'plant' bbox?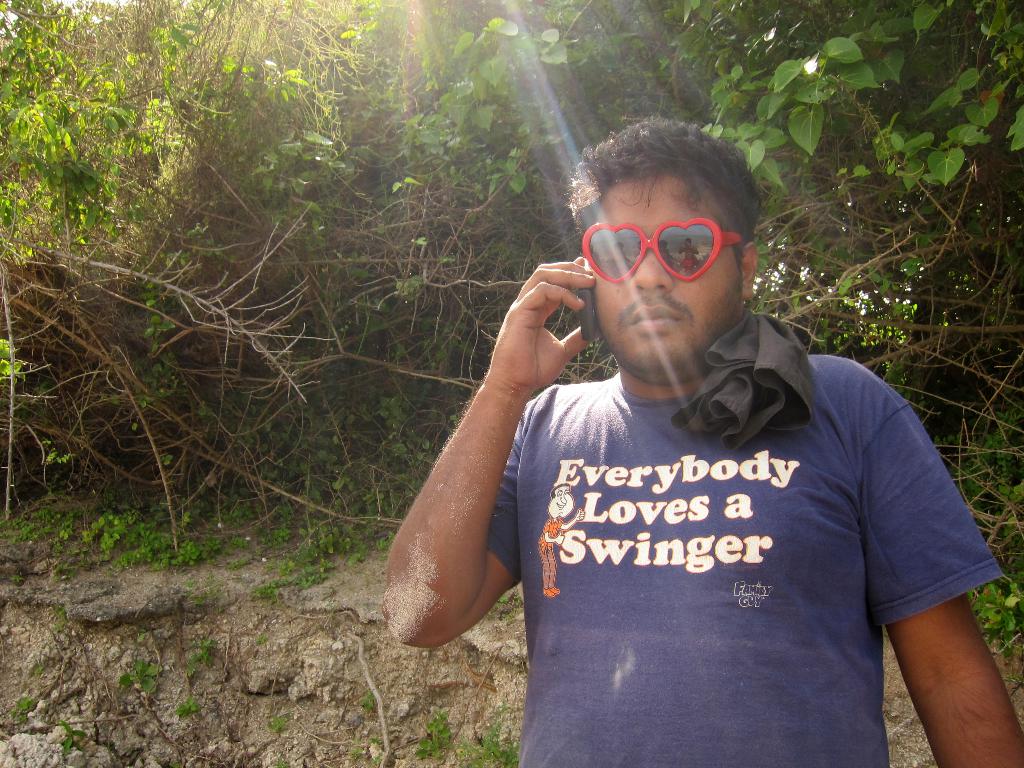
box(163, 760, 188, 767)
